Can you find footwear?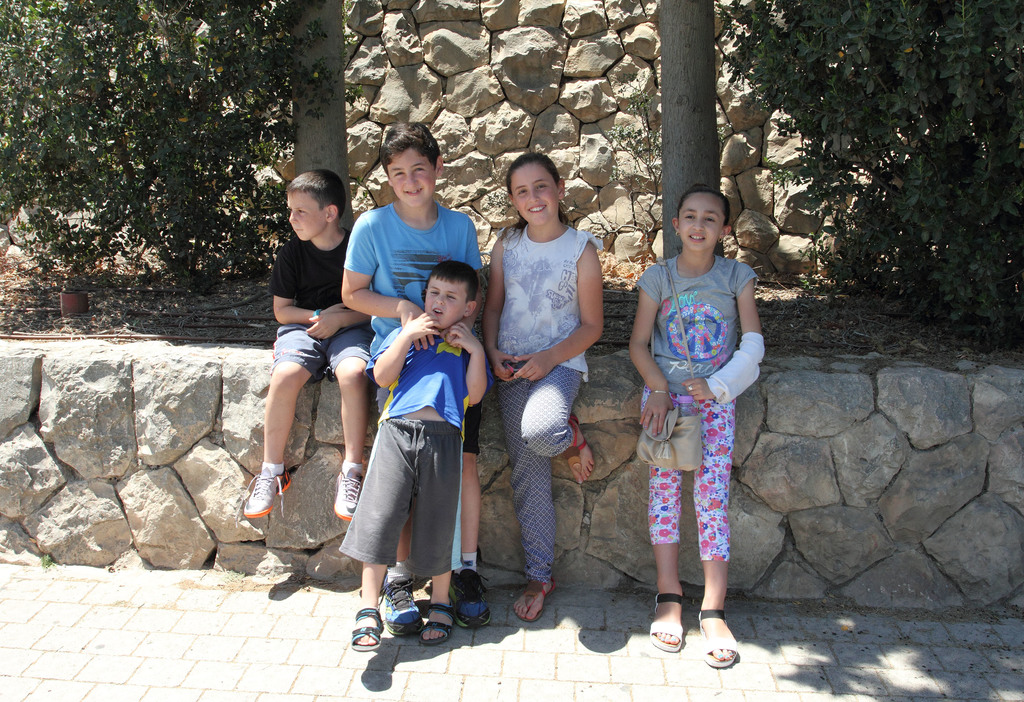
Yes, bounding box: box(242, 471, 293, 519).
